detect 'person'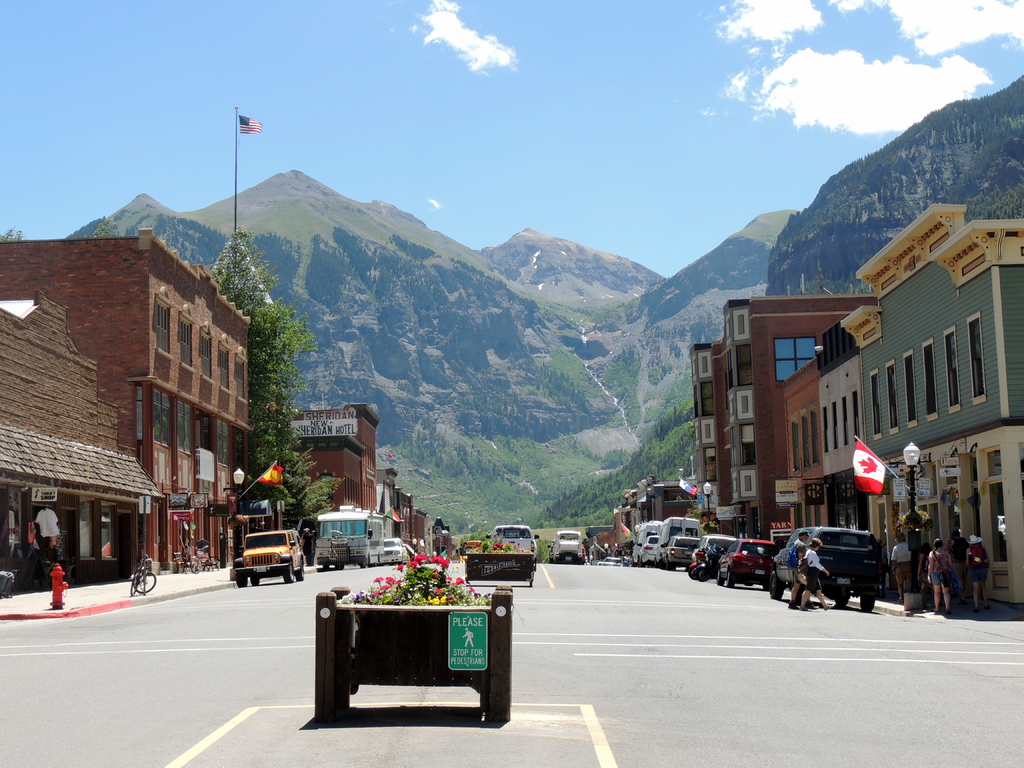
locate(897, 532, 915, 594)
